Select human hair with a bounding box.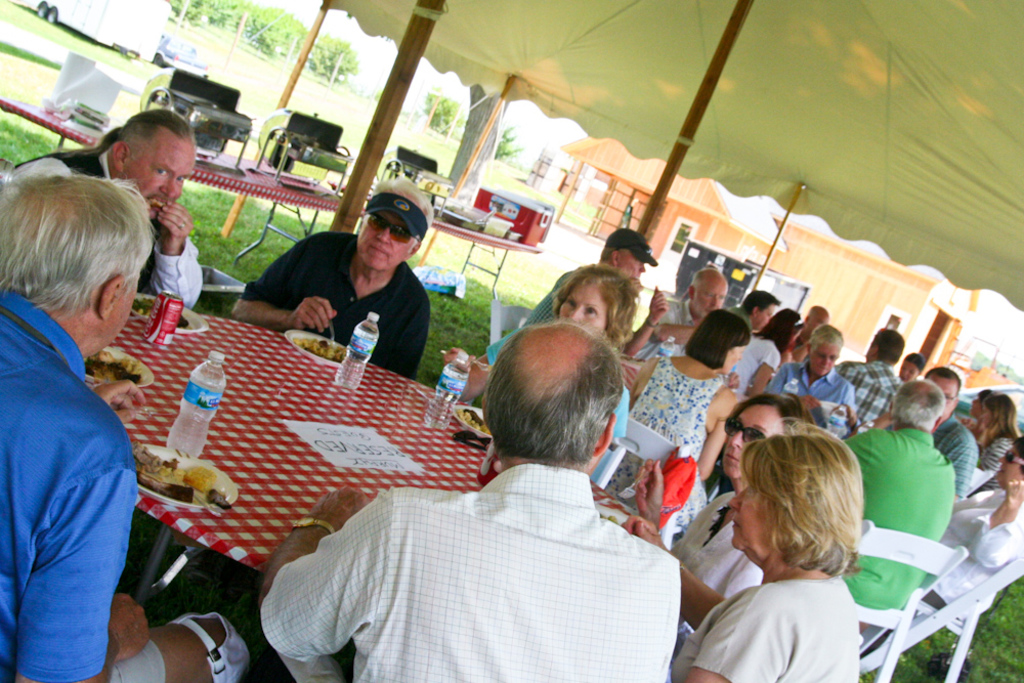
{"left": 739, "top": 291, "right": 780, "bottom": 317}.
